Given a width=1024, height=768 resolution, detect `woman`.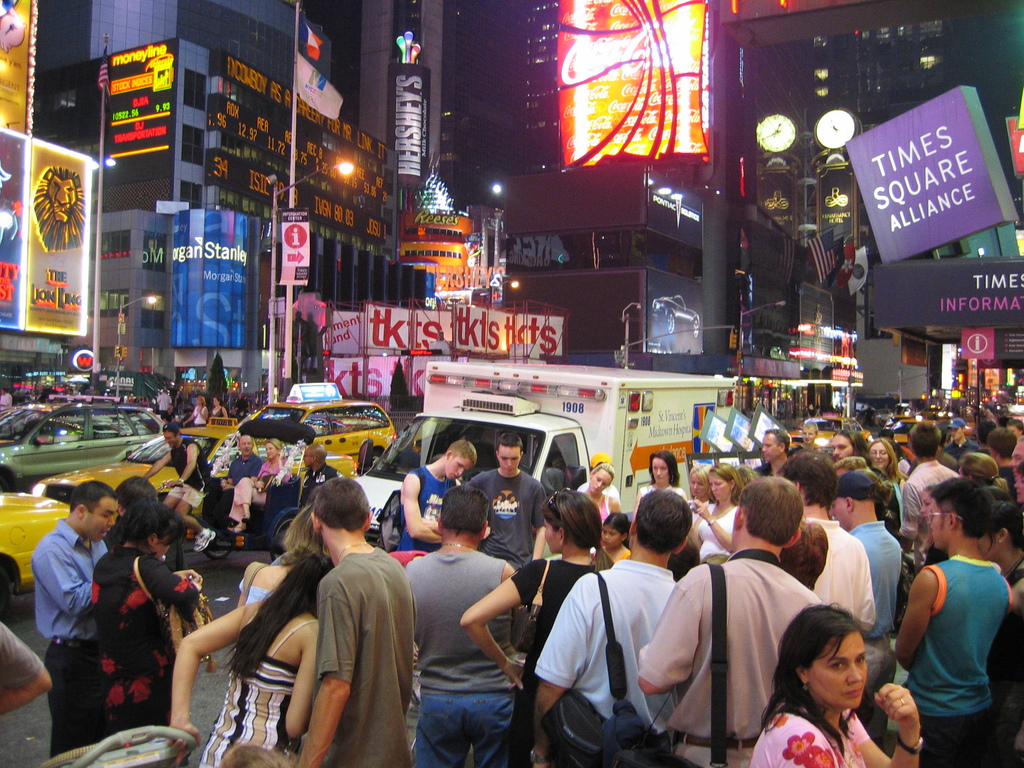
rect(632, 451, 689, 518).
